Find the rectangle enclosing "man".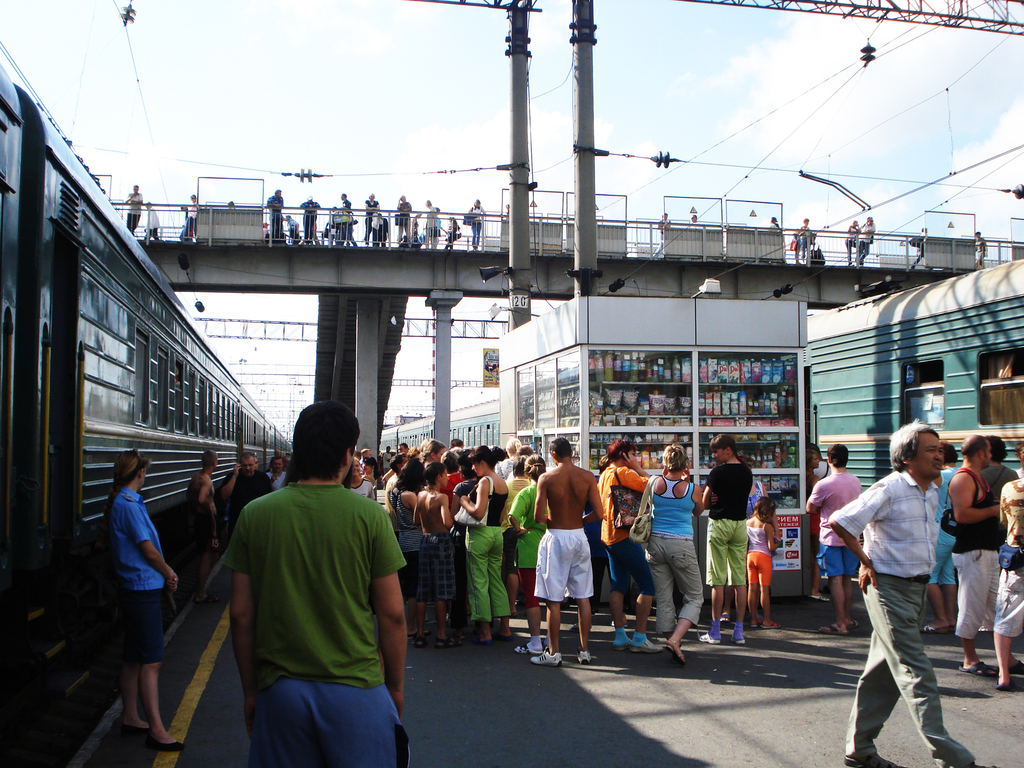
bbox=(220, 396, 412, 767).
